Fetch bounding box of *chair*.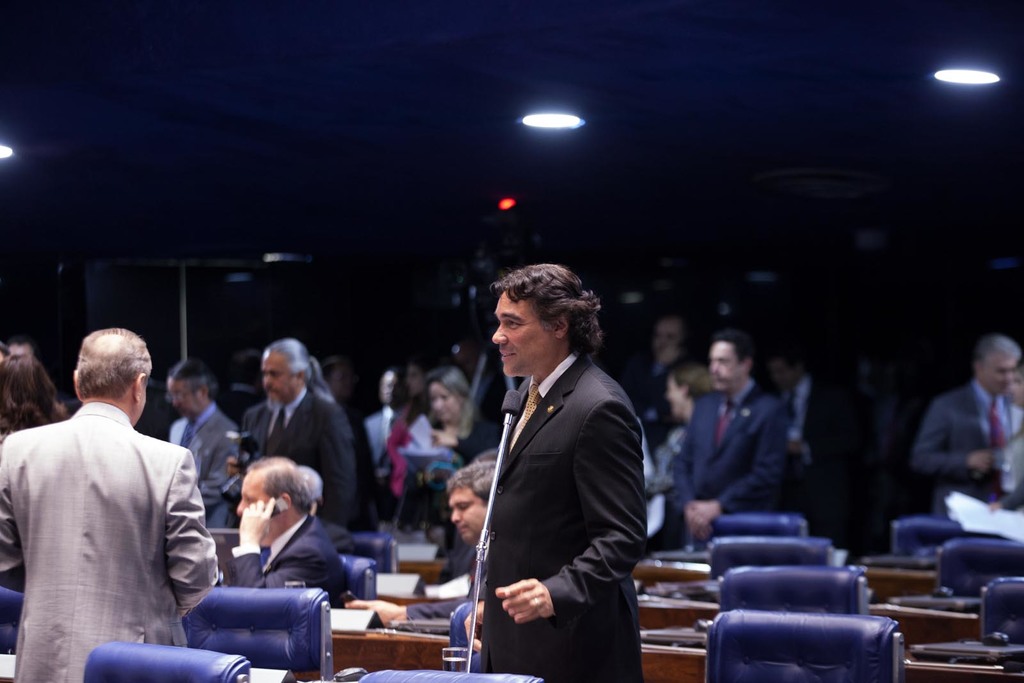
Bbox: (x1=716, y1=566, x2=874, y2=612).
